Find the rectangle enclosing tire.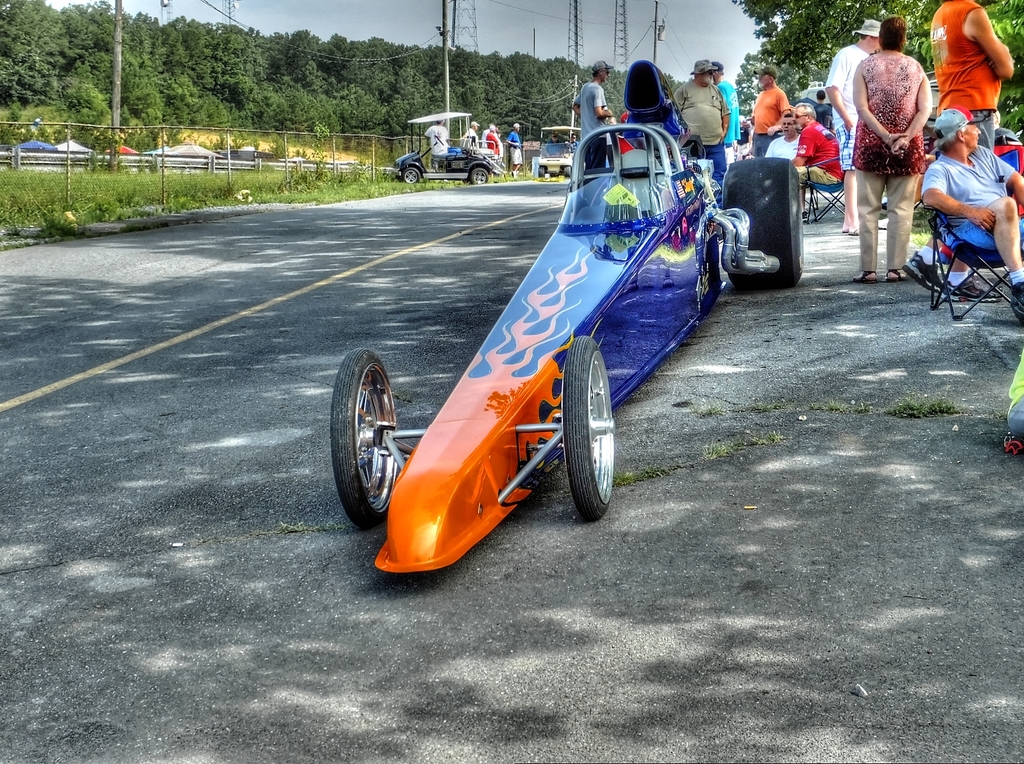
(left=328, top=351, right=402, bottom=527).
